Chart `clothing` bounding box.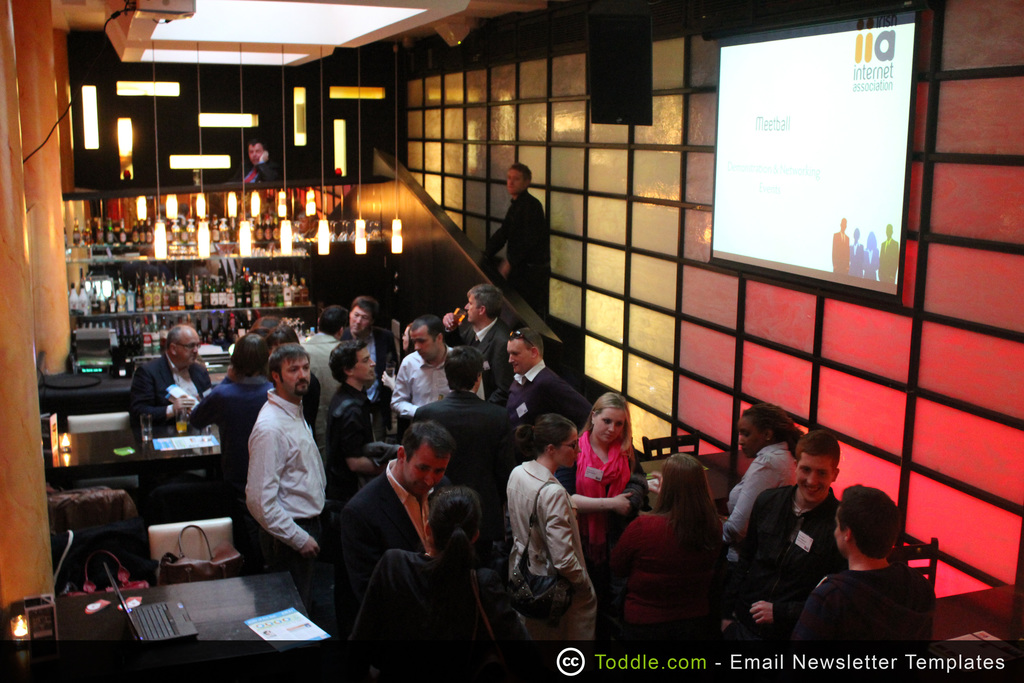
Charted: BBox(485, 177, 552, 320).
